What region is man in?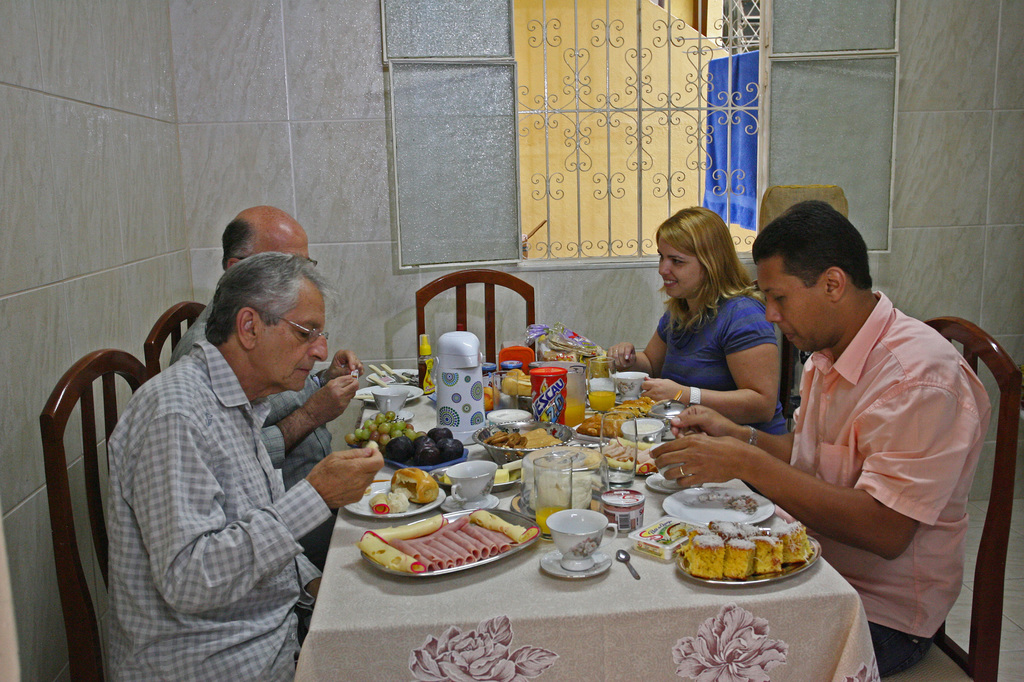
{"x1": 722, "y1": 196, "x2": 993, "y2": 638}.
